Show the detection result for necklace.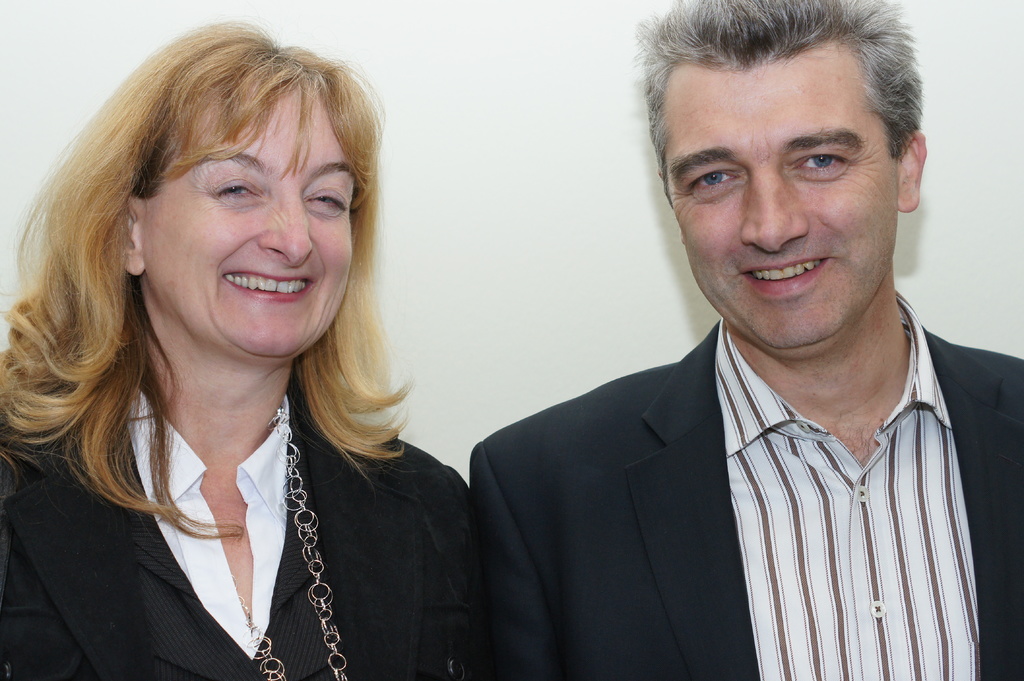
(243, 403, 352, 680).
